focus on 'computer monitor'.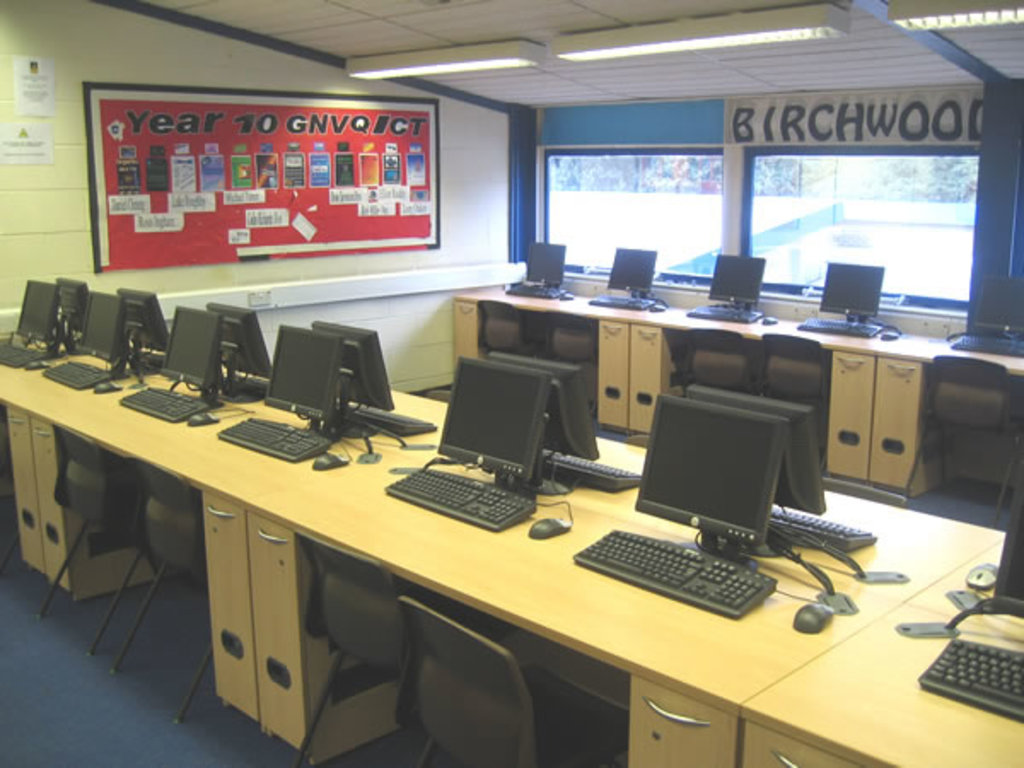
Focused at [821,265,884,323].
